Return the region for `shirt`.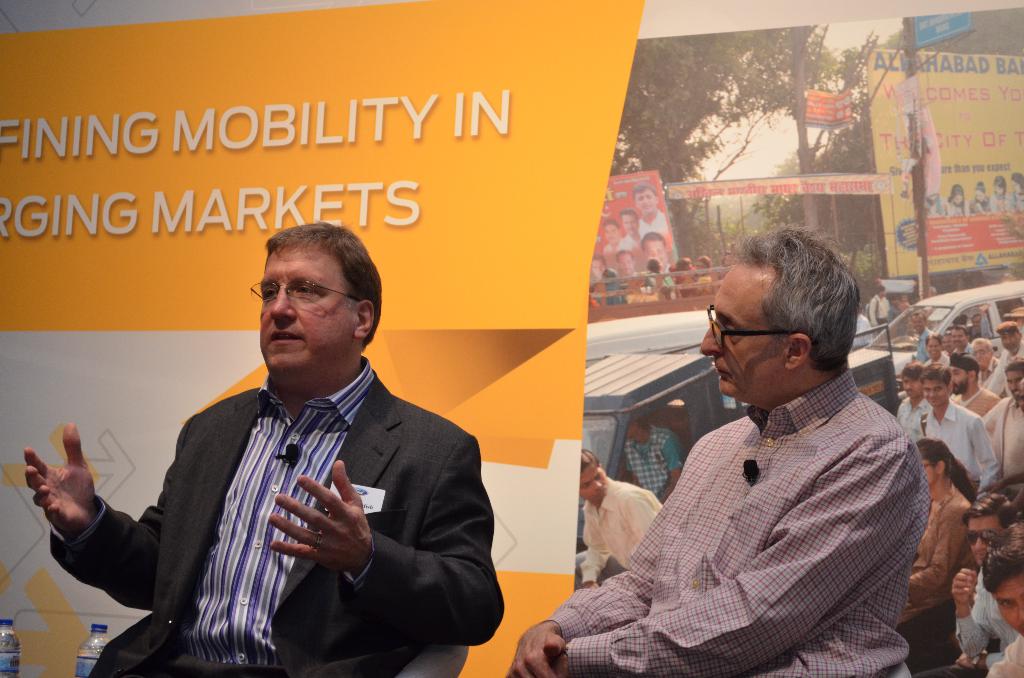
<region>52, 356, 372, 667</region>.
